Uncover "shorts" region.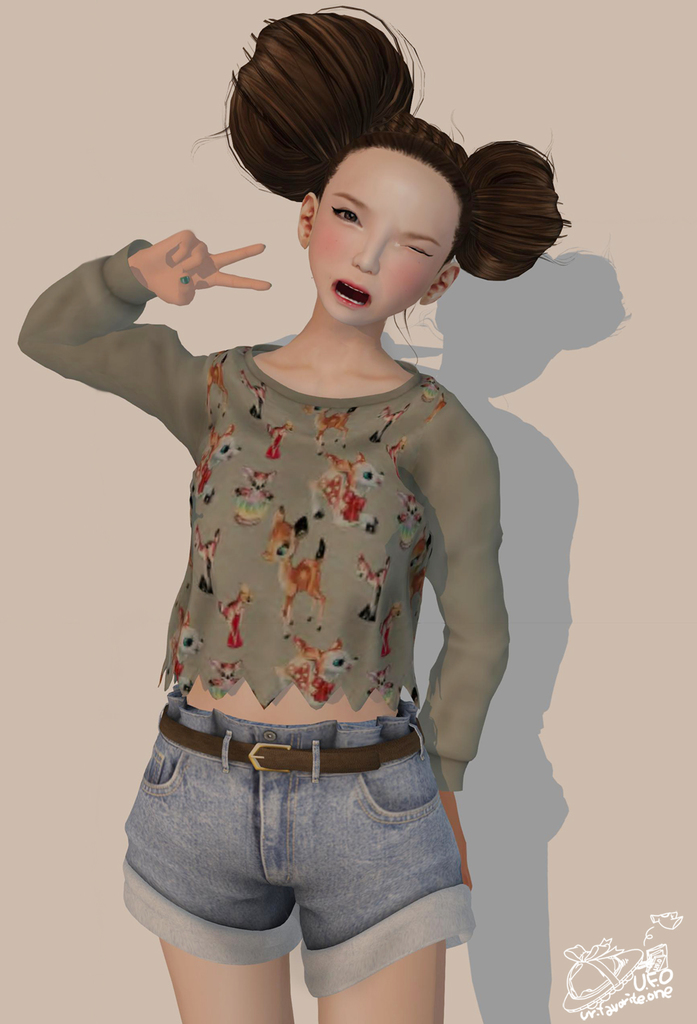
Uncovered: bbox(139, 727, 493, 996).
